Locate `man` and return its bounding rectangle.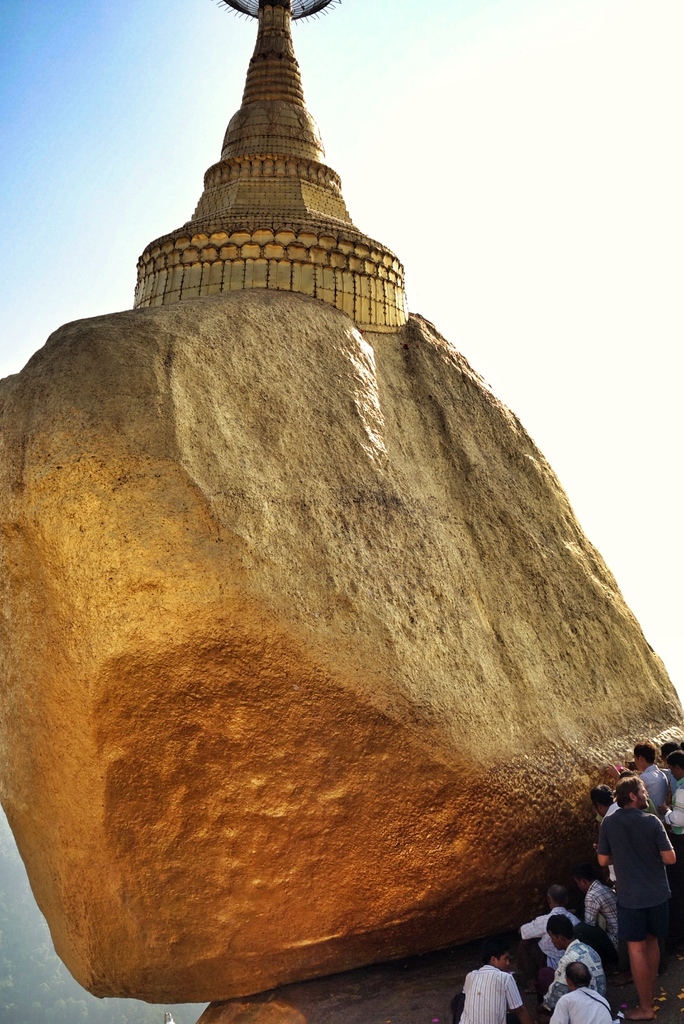
593:769:681:984.
